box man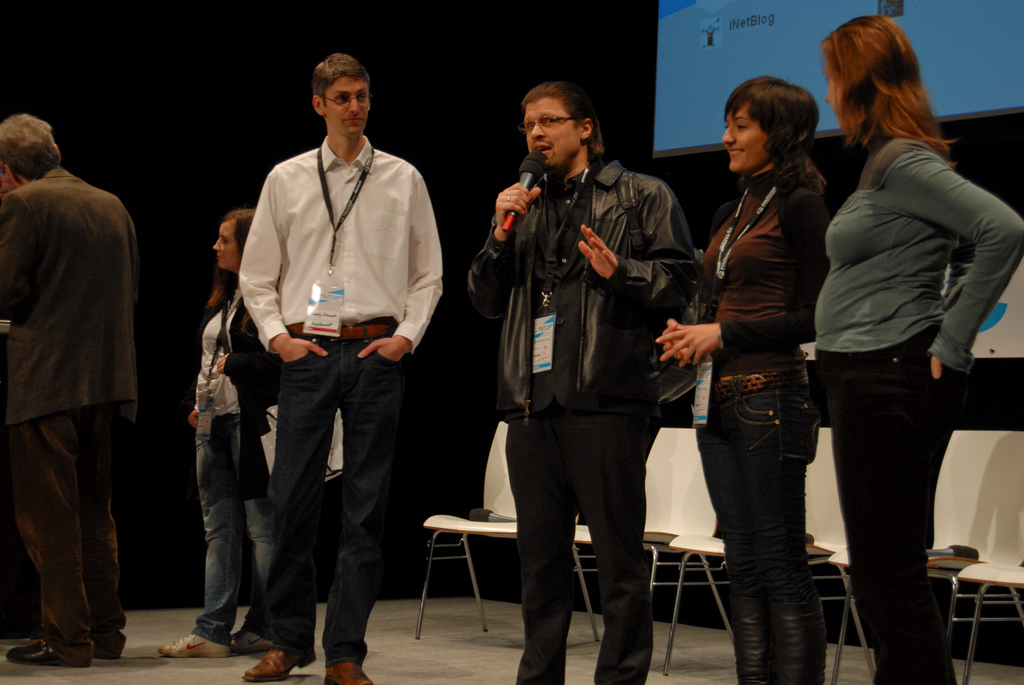
467/84/719/684
